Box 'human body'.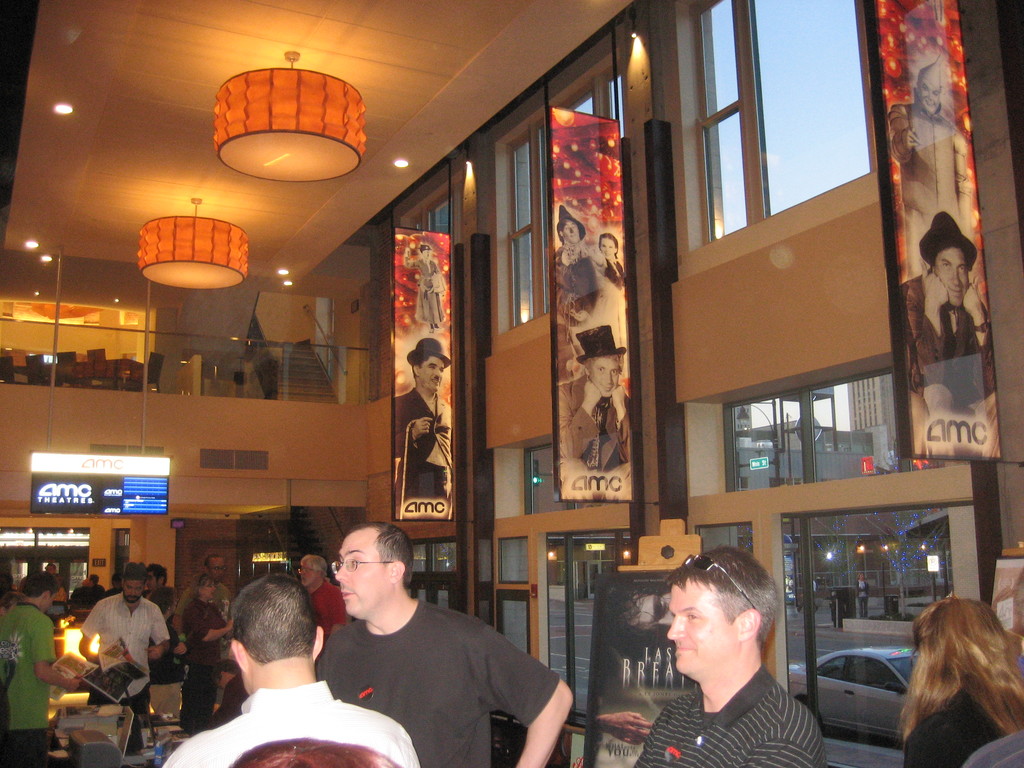
region(292, 548, 352, 631).
